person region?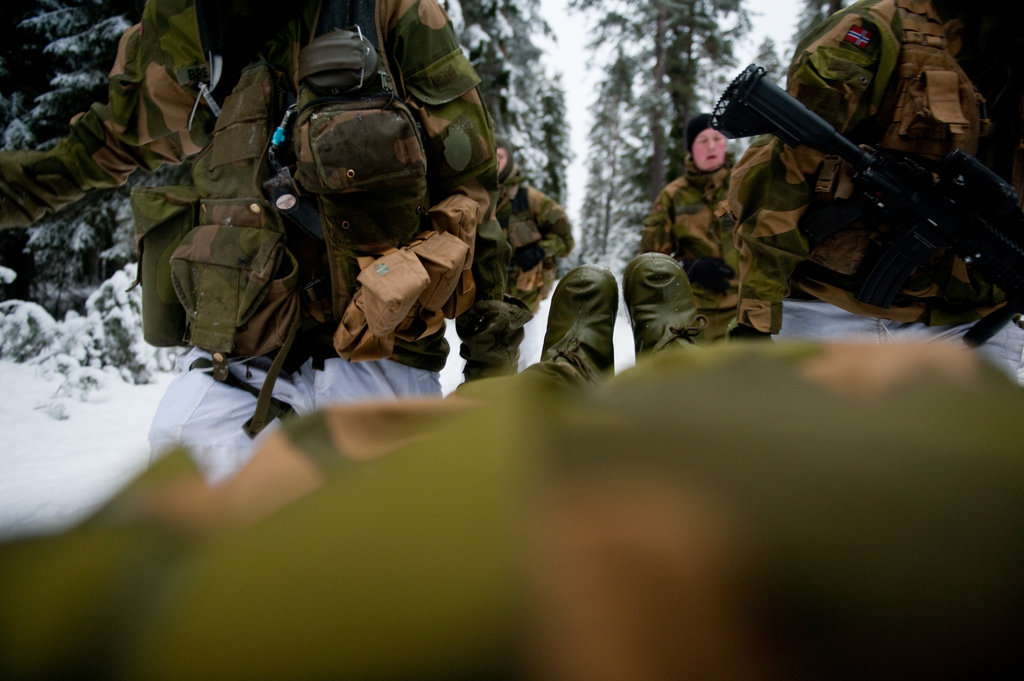
[left=726, top=0, right=1023, bottom=380]
